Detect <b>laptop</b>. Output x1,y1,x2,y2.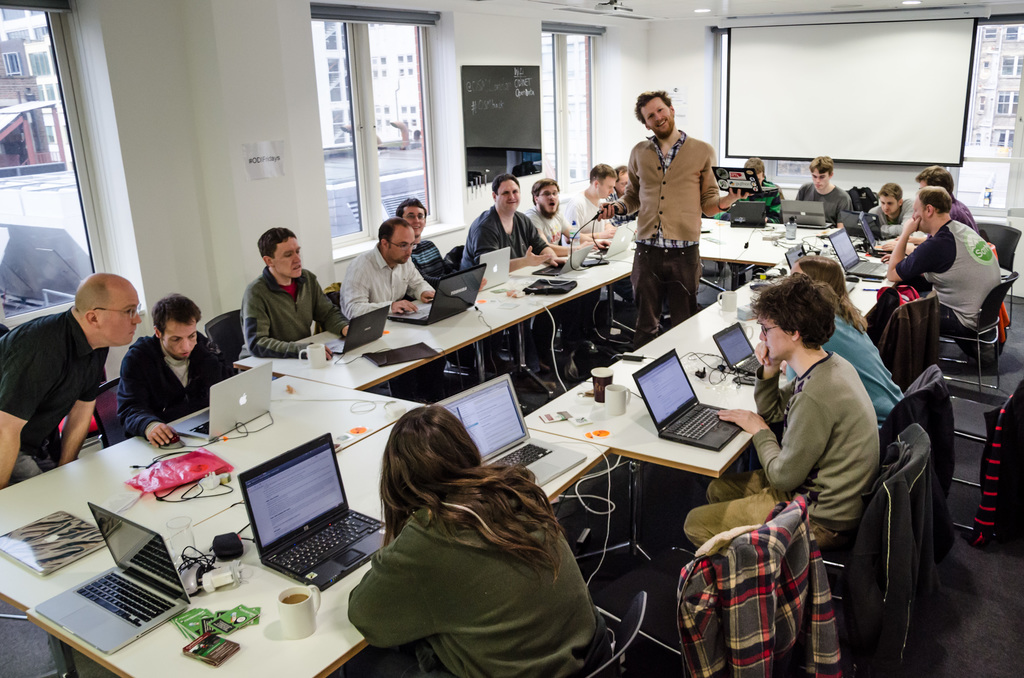
533,246,593,276.
